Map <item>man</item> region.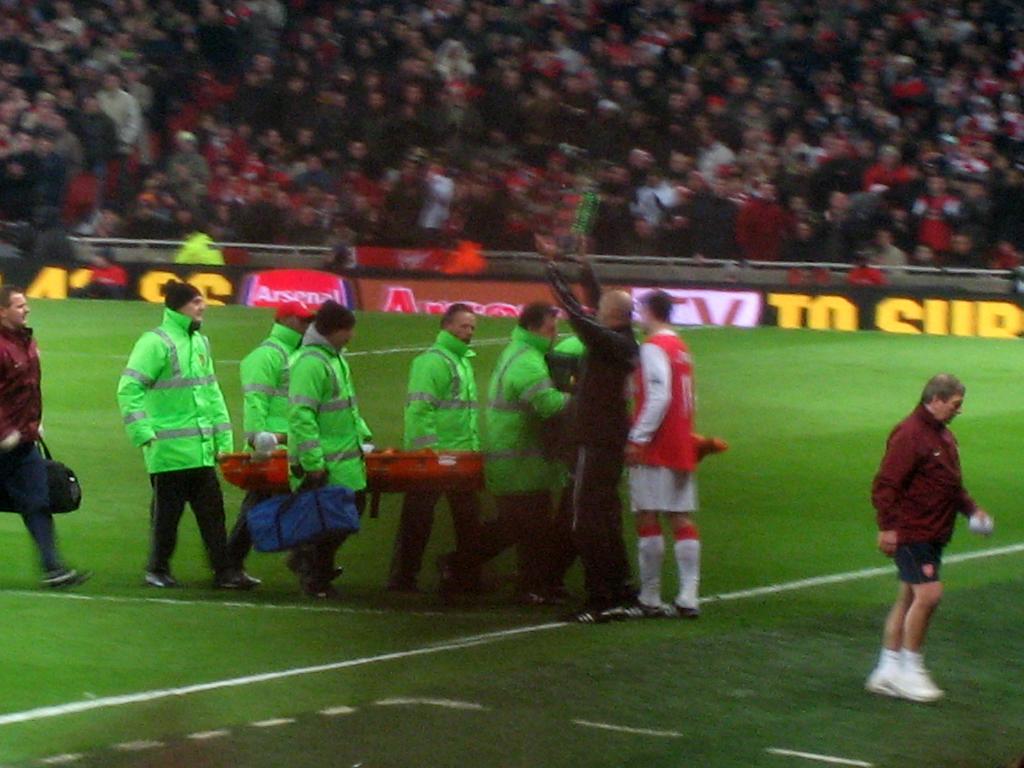
Mapped to bbox=(593, 288, 700, 621).
